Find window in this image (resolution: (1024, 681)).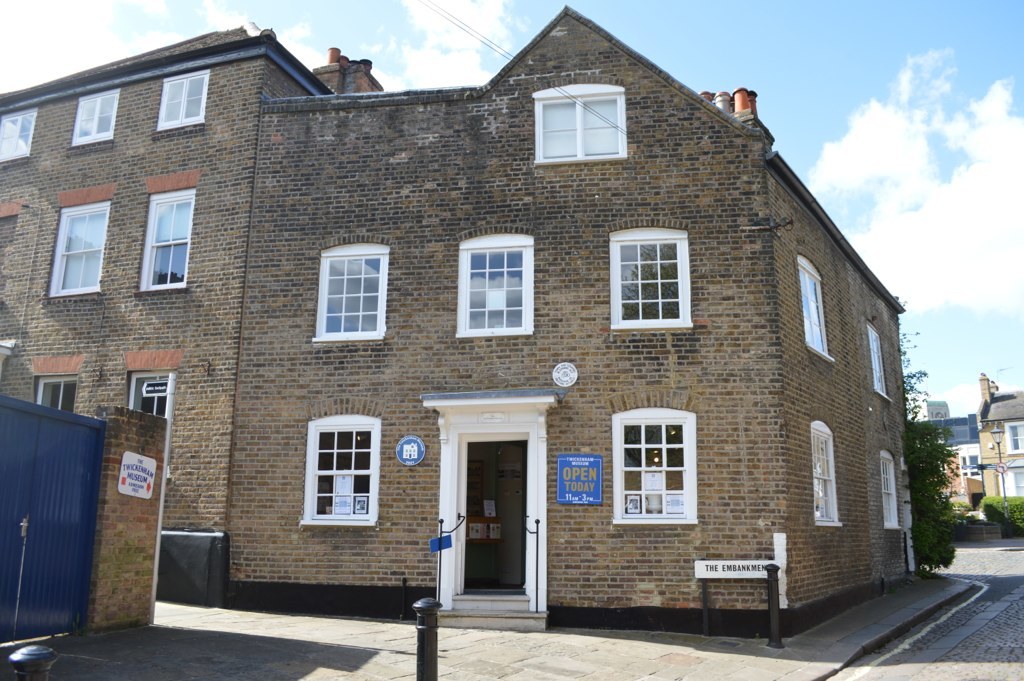
box=[794, 253, 837, 360].
